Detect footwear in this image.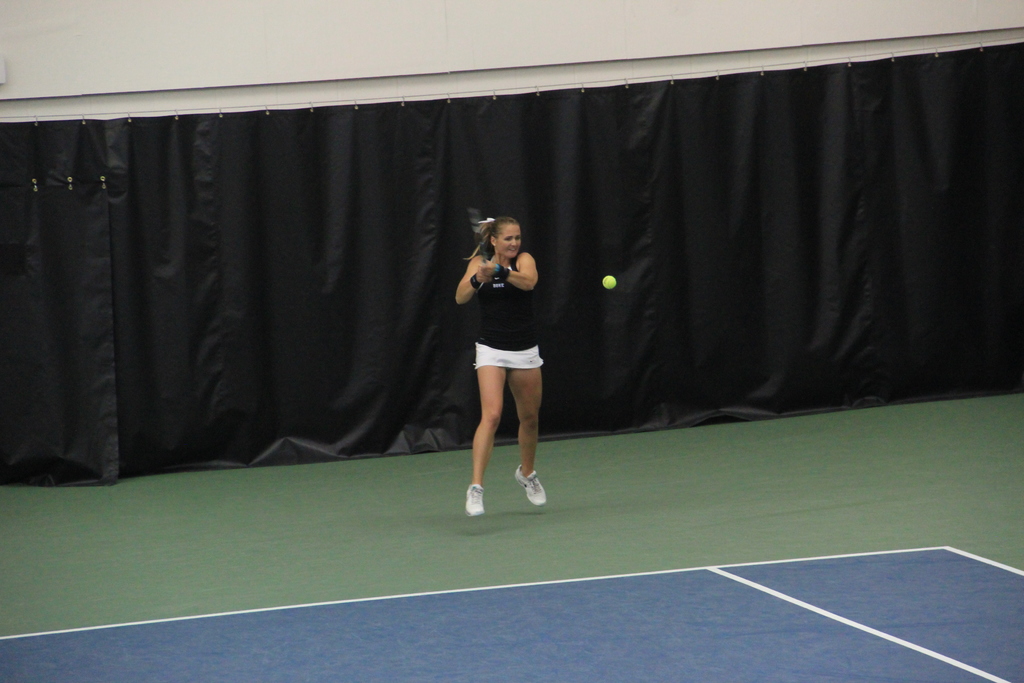
Detection: [left=518, top=462, right=552, bottom=508].
